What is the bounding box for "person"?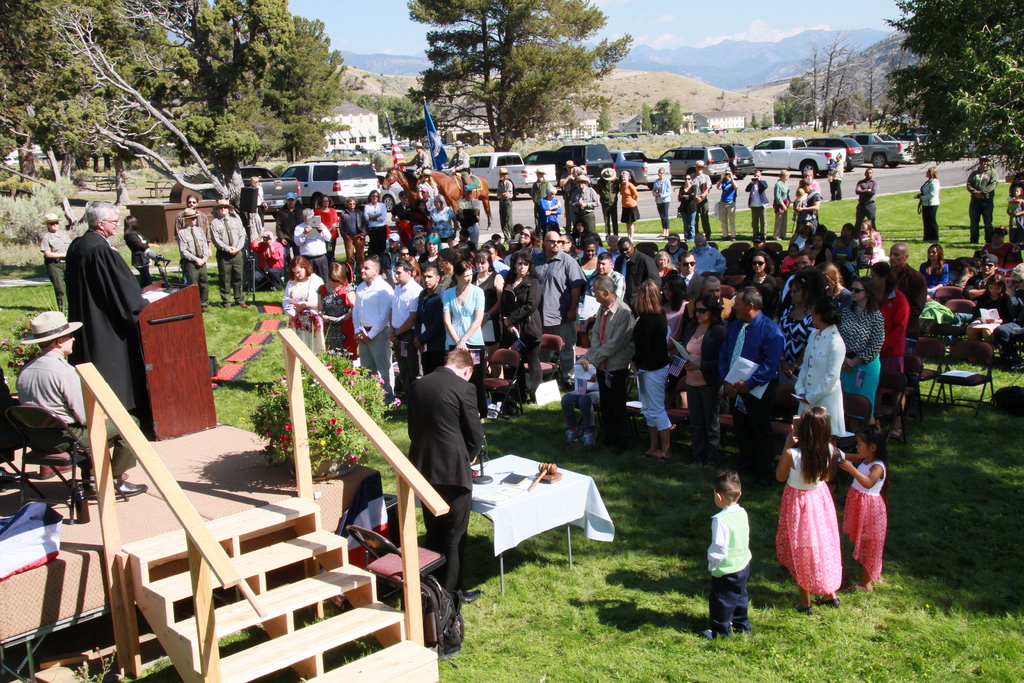
BBox(701, 469, 755, 638).
